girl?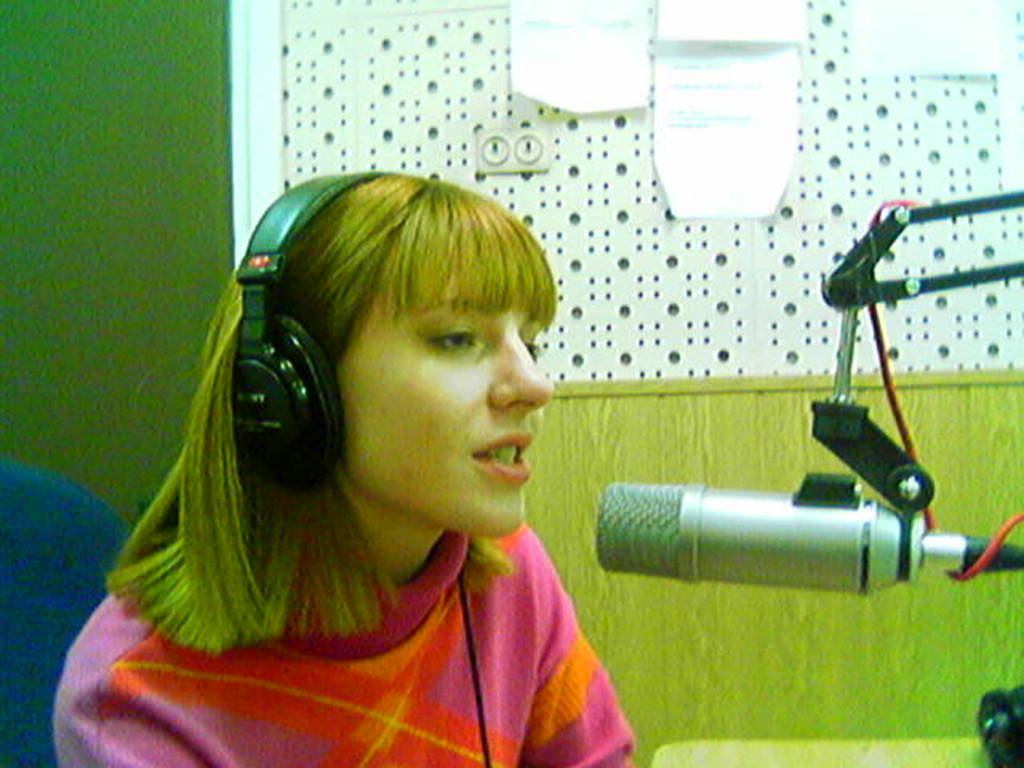
box=[50, 162, 638, 766]
